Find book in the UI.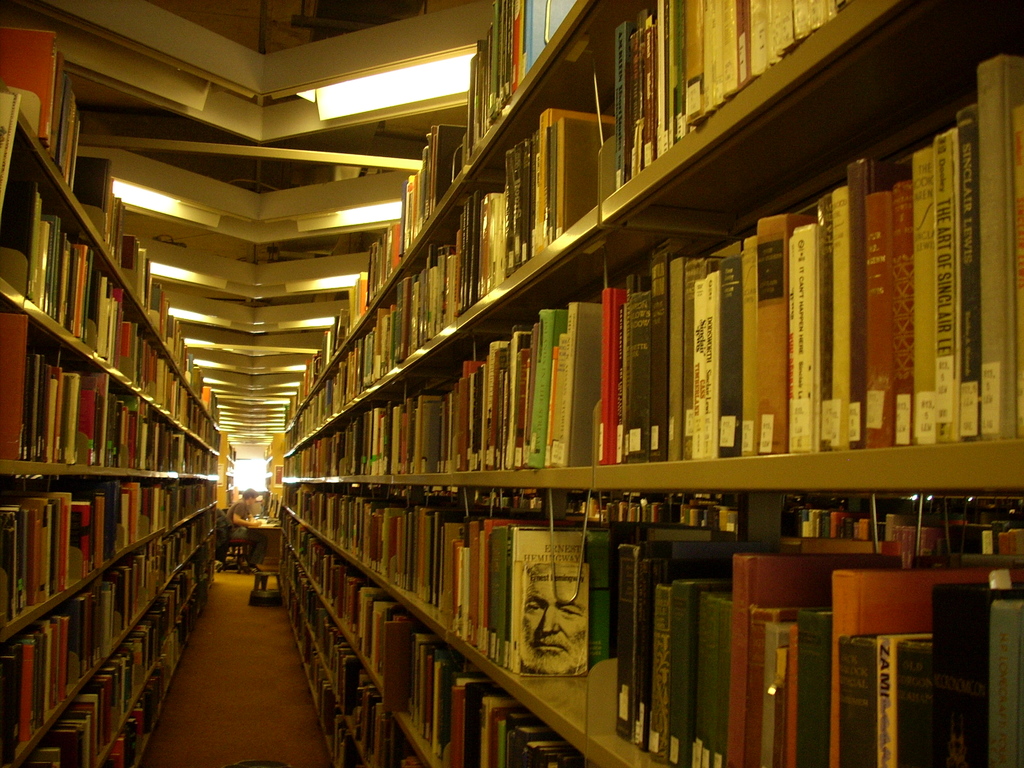
UI element at <bbox>934, 128, 957, 440</bbox>.
